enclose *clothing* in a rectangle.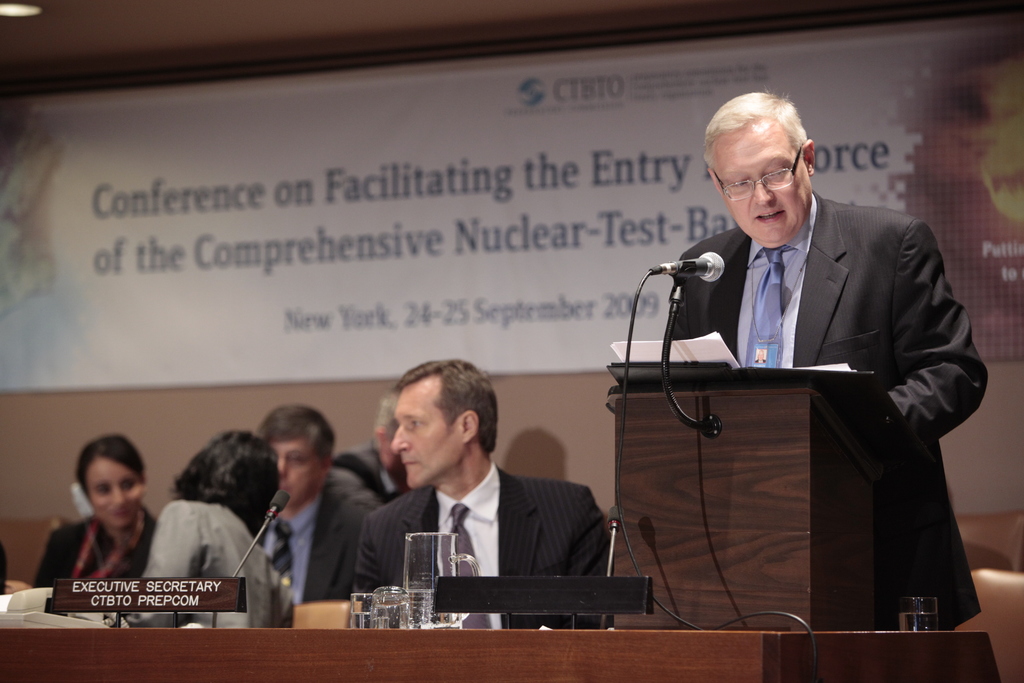
657 135 980 601.
